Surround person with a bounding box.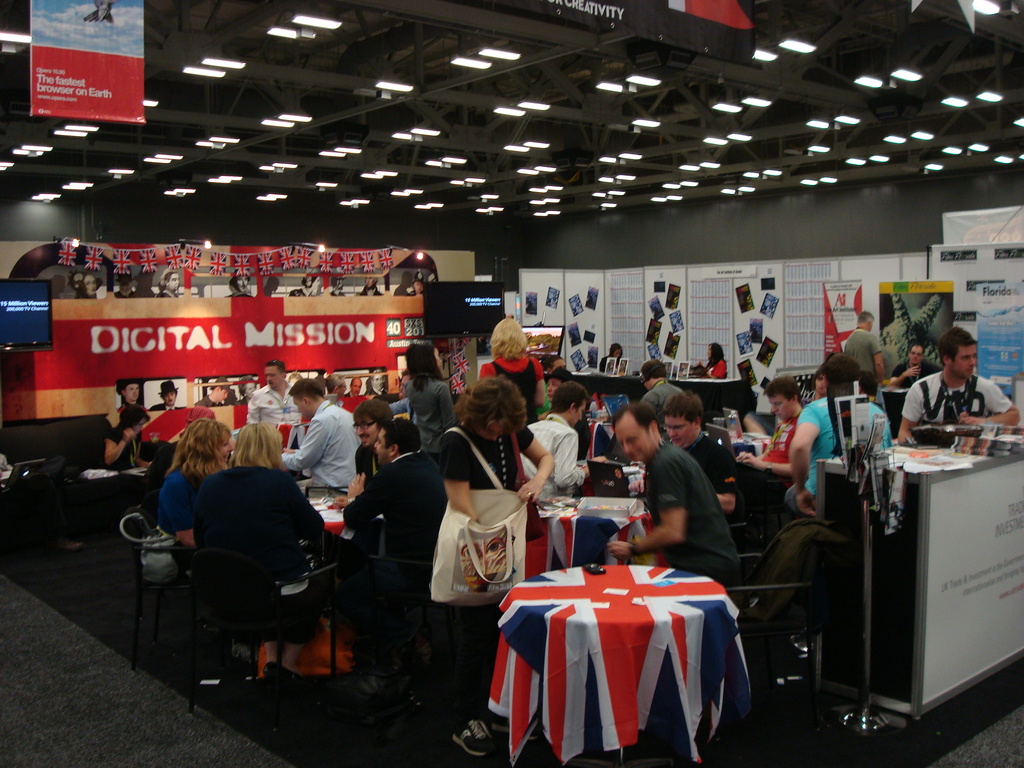
{"left": 74, "top": 270, "right": 103, "bottom": 296}.
